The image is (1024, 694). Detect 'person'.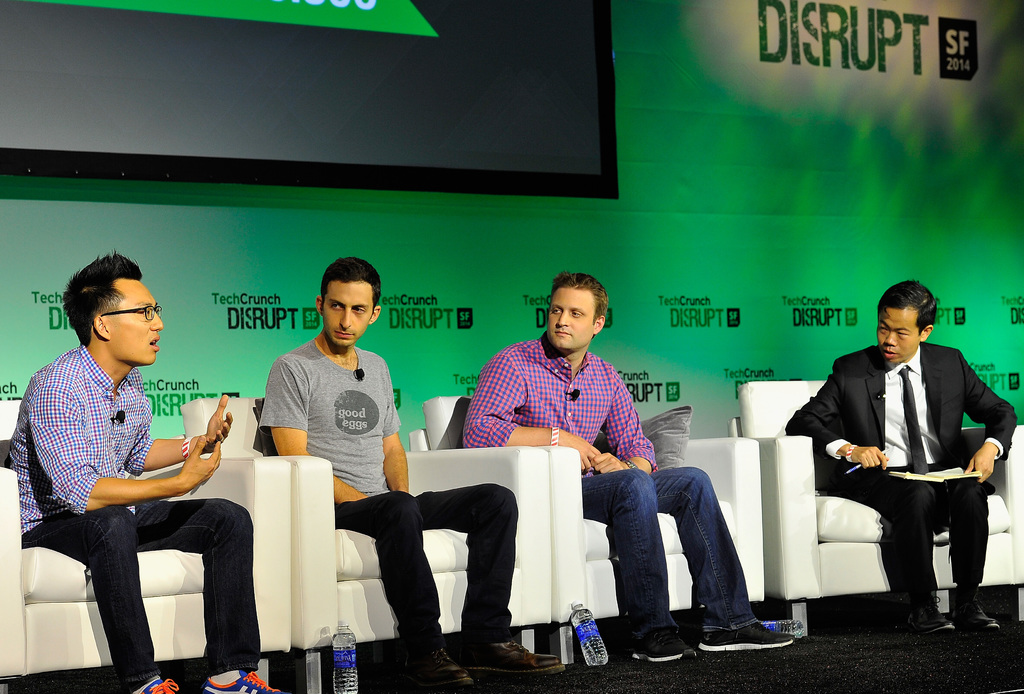
Detection: rect(468, 273, 788, 670).
